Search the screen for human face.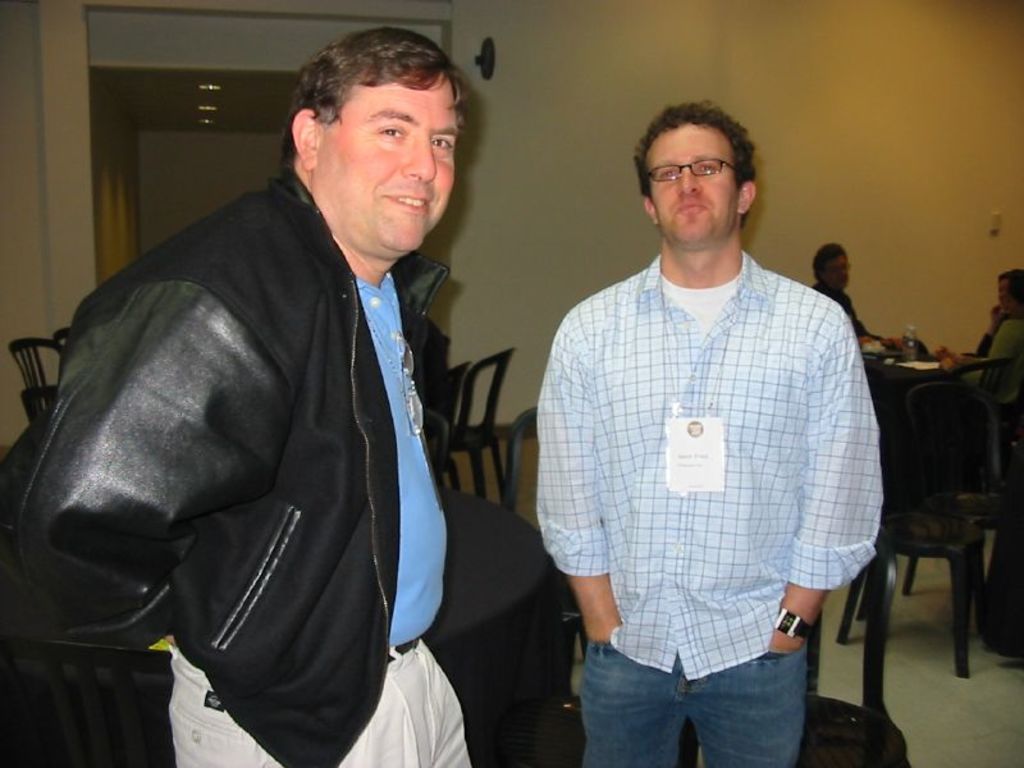
Found at region(826, 255, 851, 285).
